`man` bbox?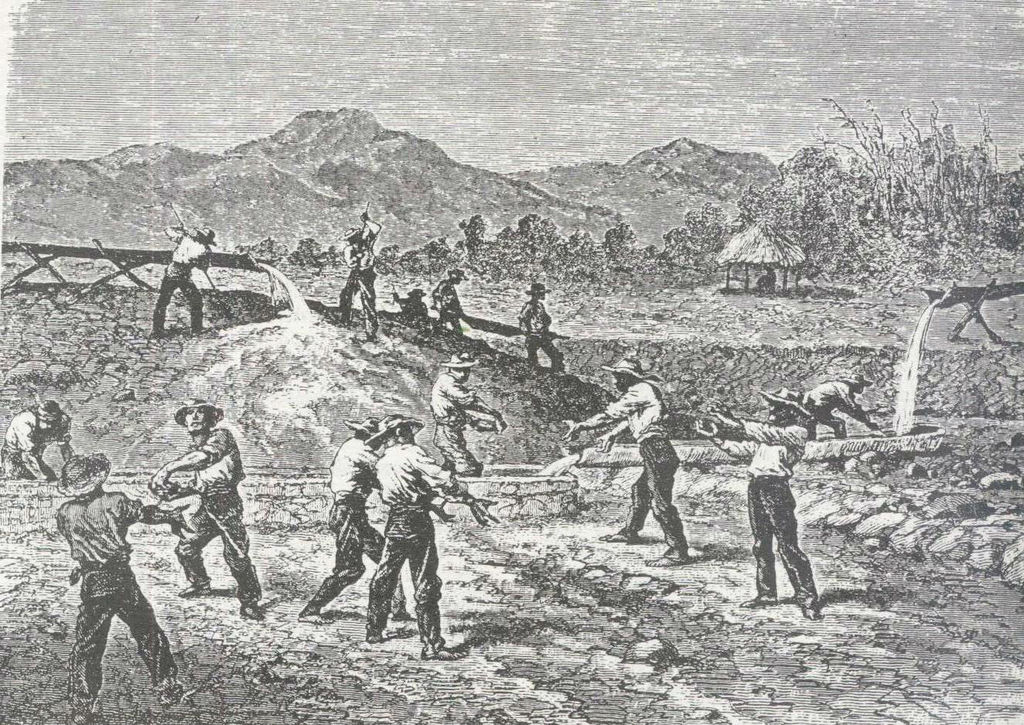
rect(516, 291, 567, 373)
